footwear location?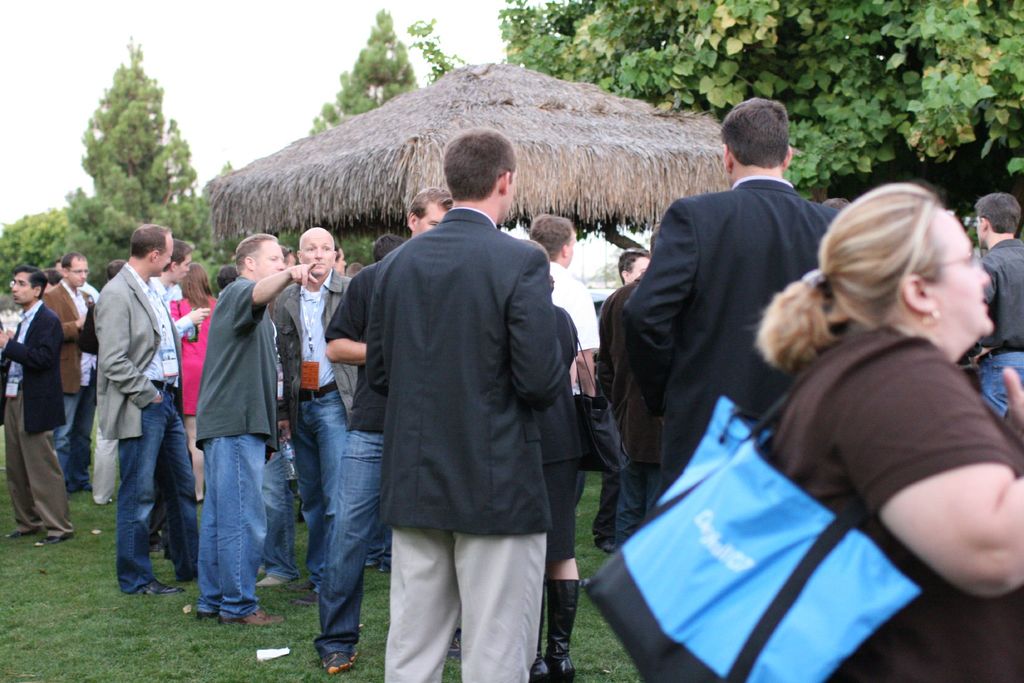
crop(142, 575, 184, 593)
